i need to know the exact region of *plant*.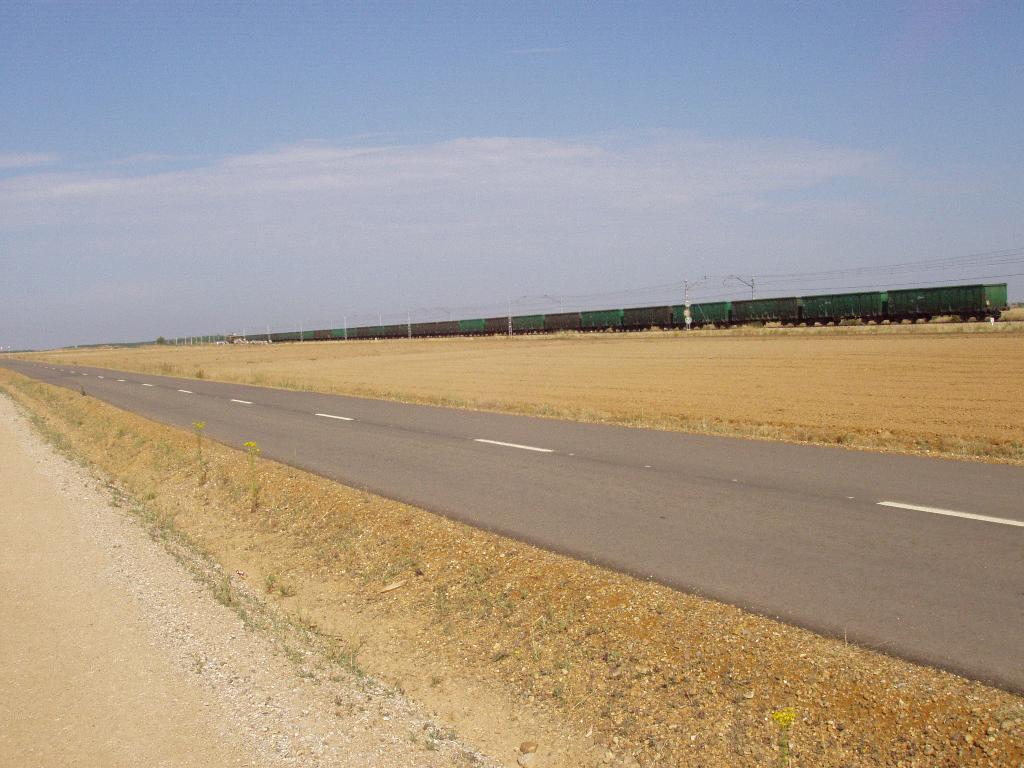
Region: [x1=189, y1=424, x2=204, y2=479].
